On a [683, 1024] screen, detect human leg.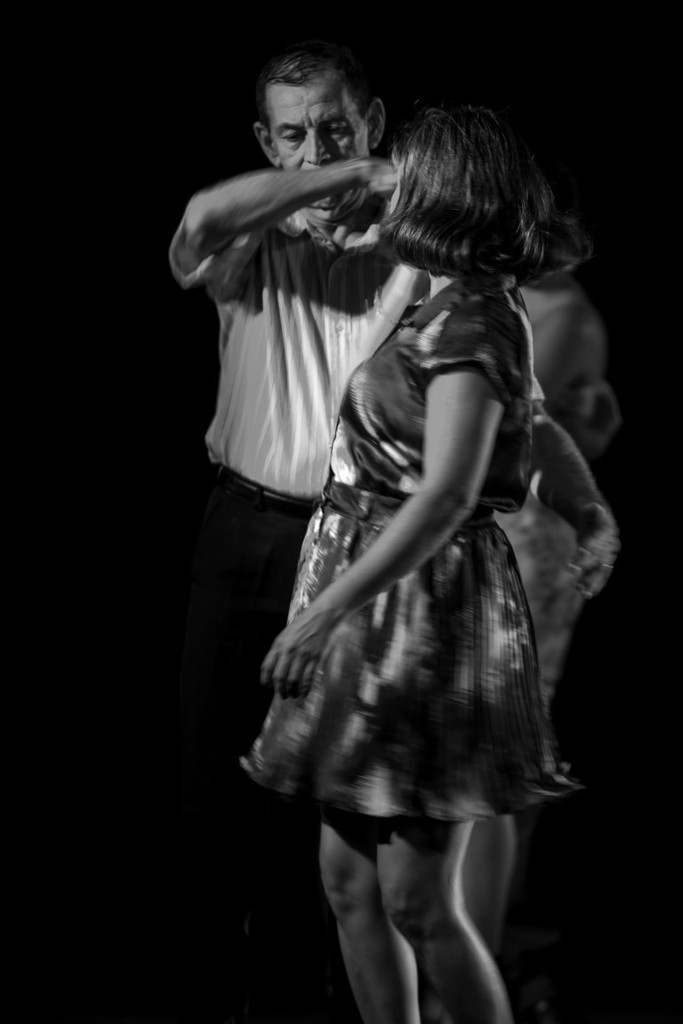
BBox(372, 812, 518, 1017).
